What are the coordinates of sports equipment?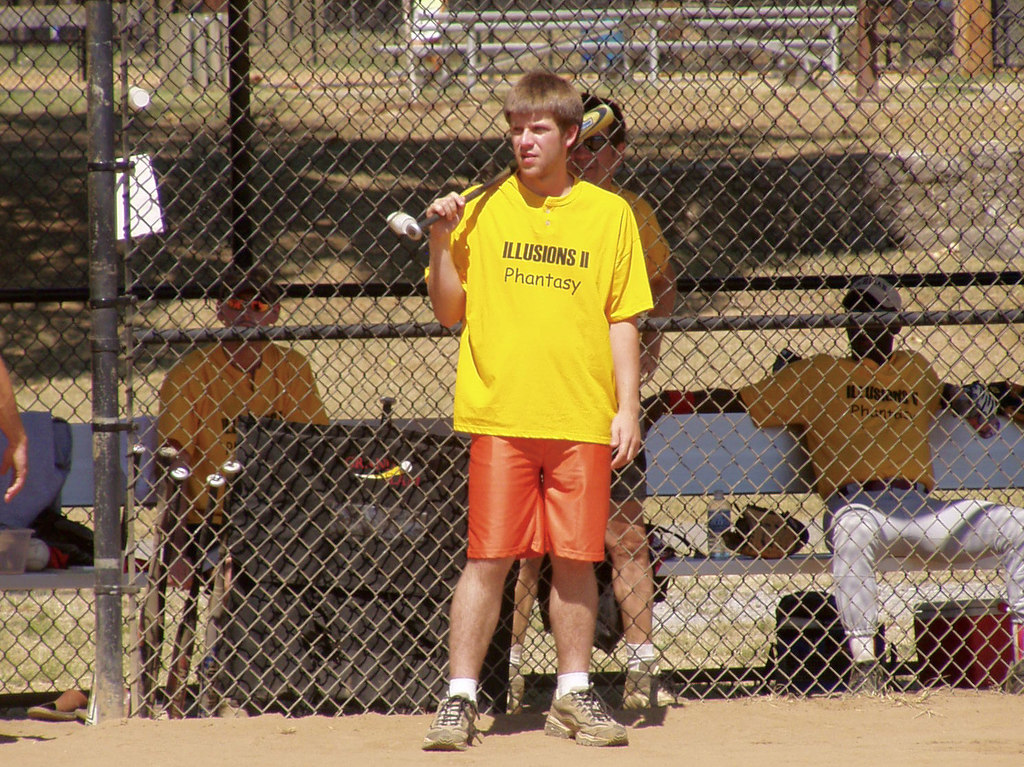
(x1=422, y1=692, x2=483, y2=753).
